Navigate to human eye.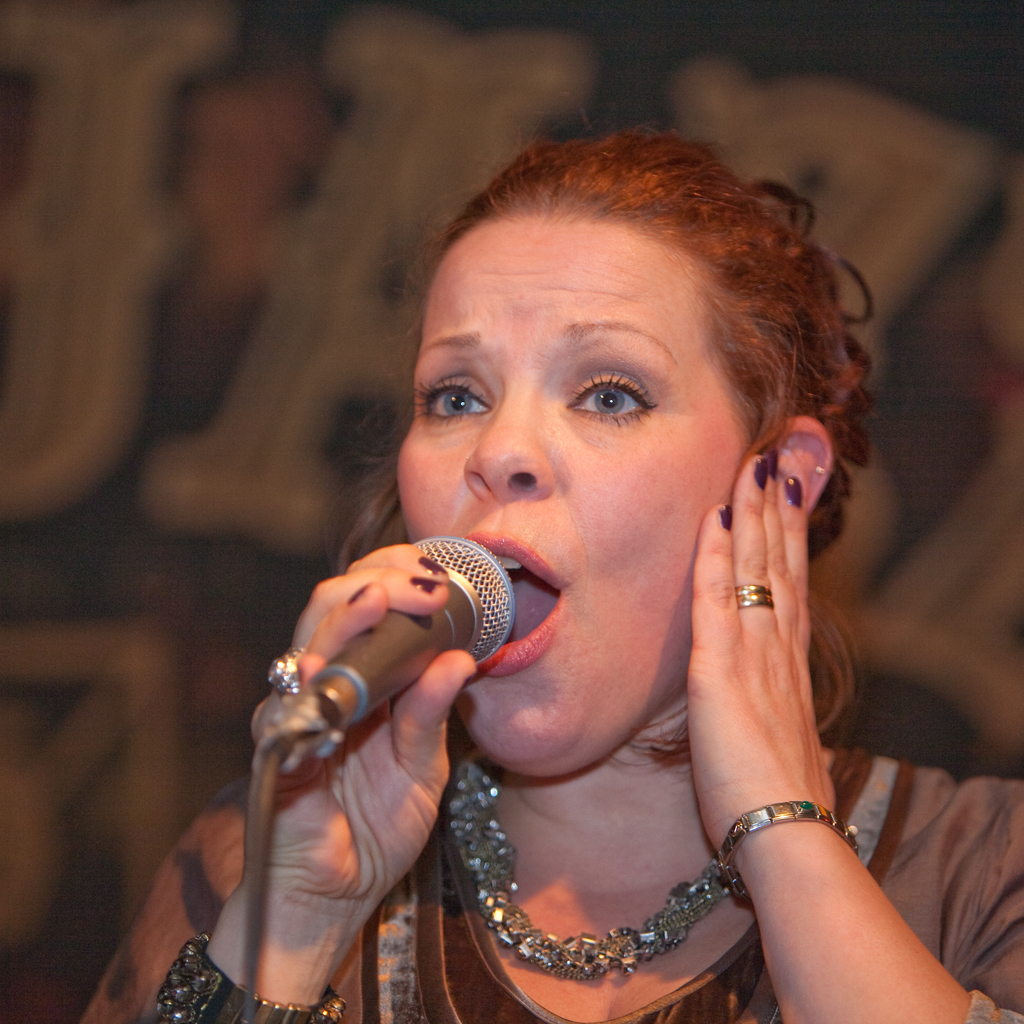
Navigation target: 410, 373, 497, 431.
